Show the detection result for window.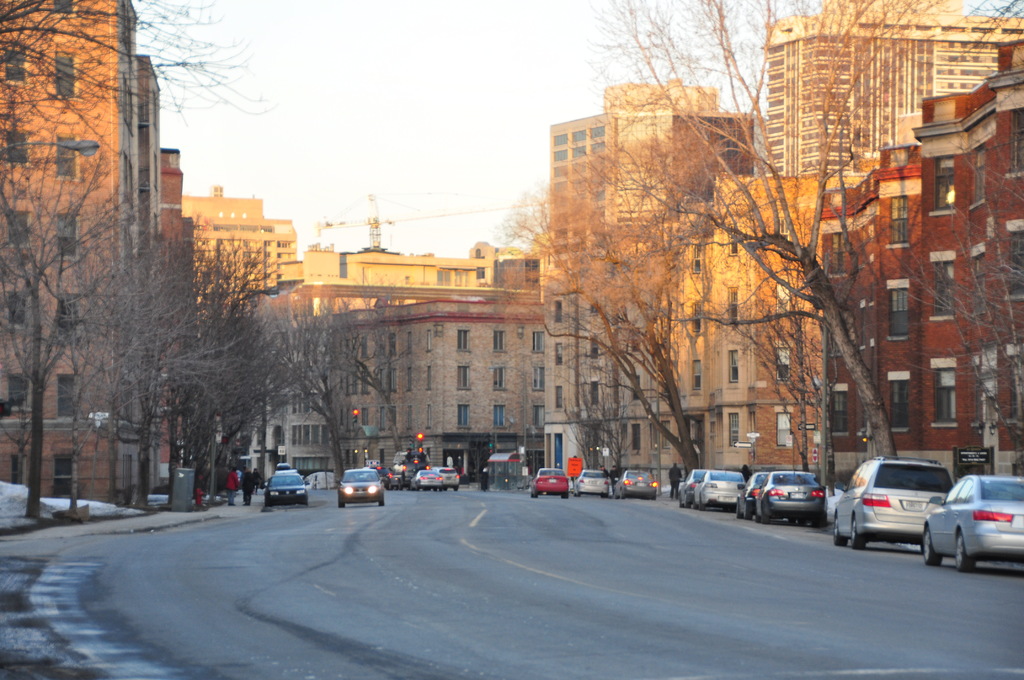
(61, 458, 74, 496).
